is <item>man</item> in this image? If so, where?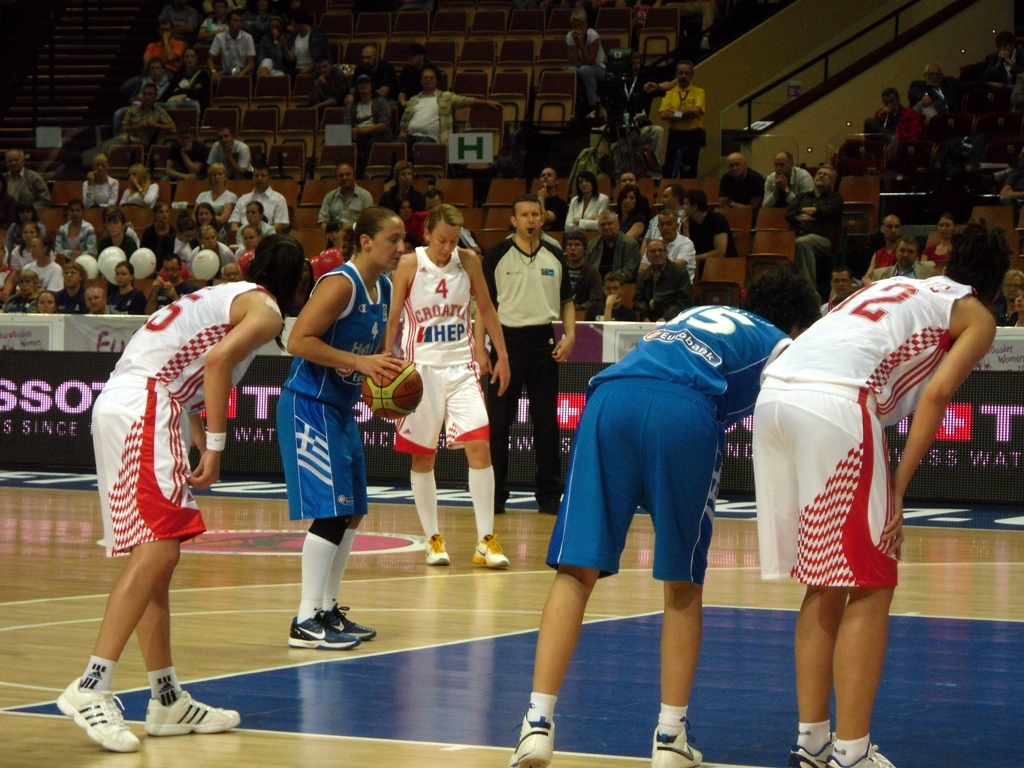
Yes, at bbox=[204, 5, 258, 90].
